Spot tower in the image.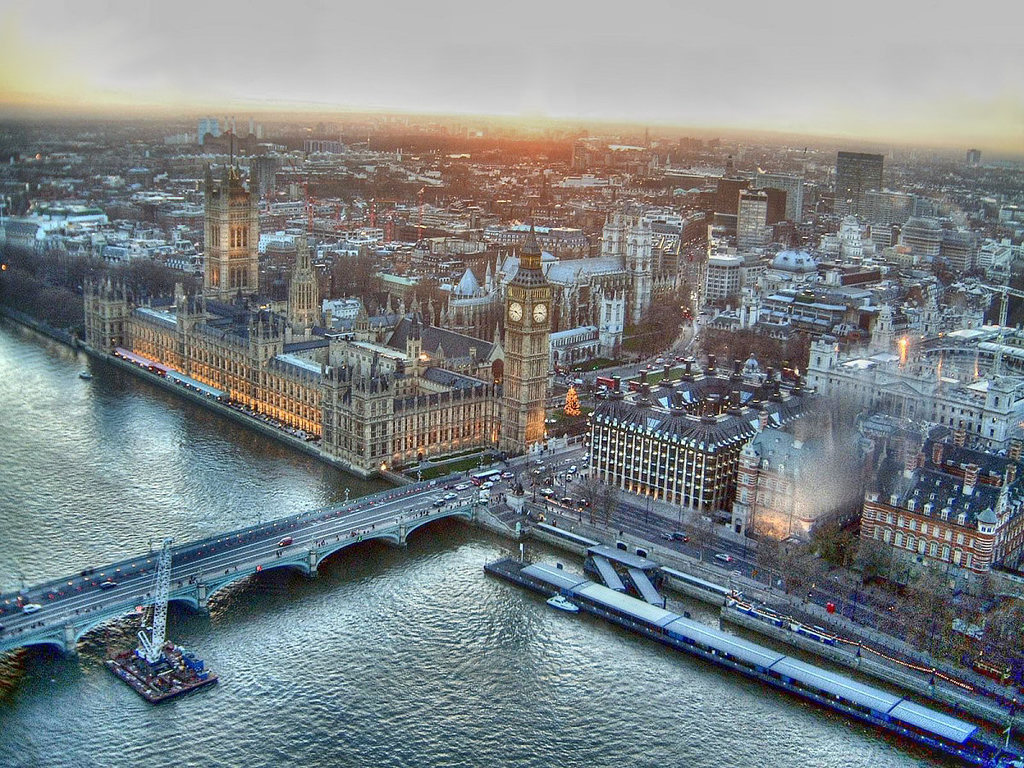
tower found at rect(282, 222, 316, 339).
